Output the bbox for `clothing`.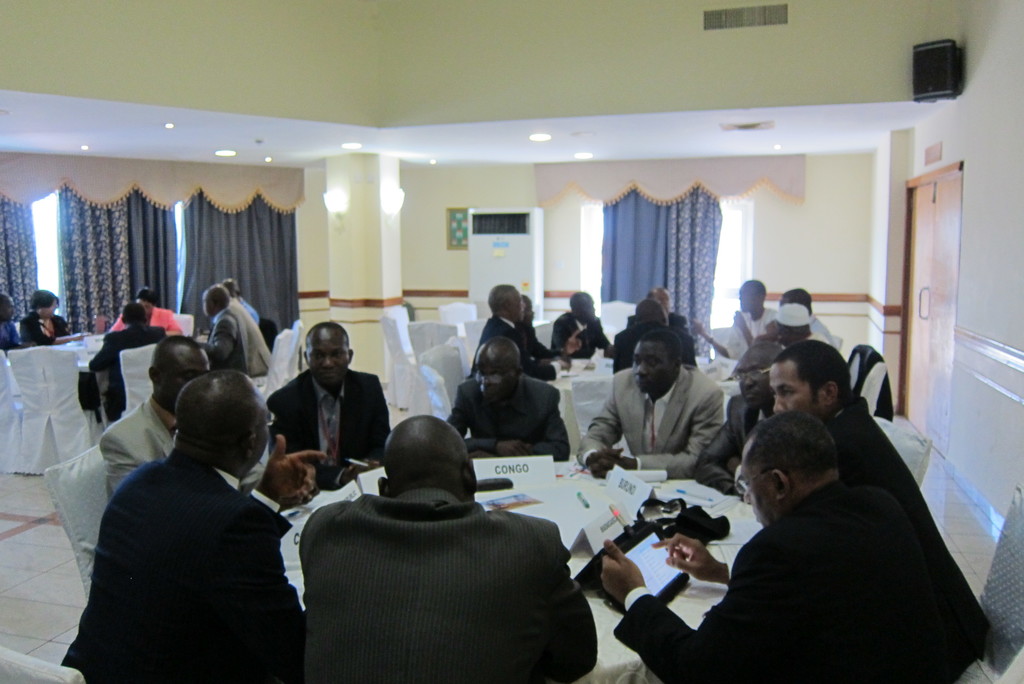
x1=20, y1=308, x2=72, y2=343.
